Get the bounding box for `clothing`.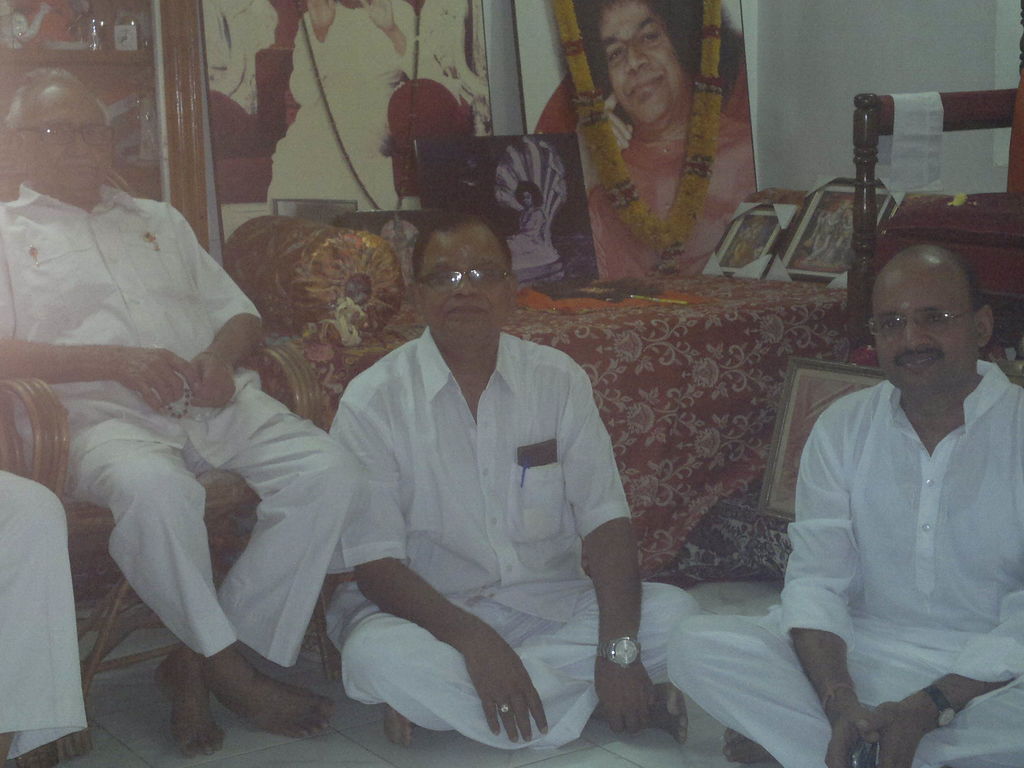
detection(0, 467, 85, 748).
